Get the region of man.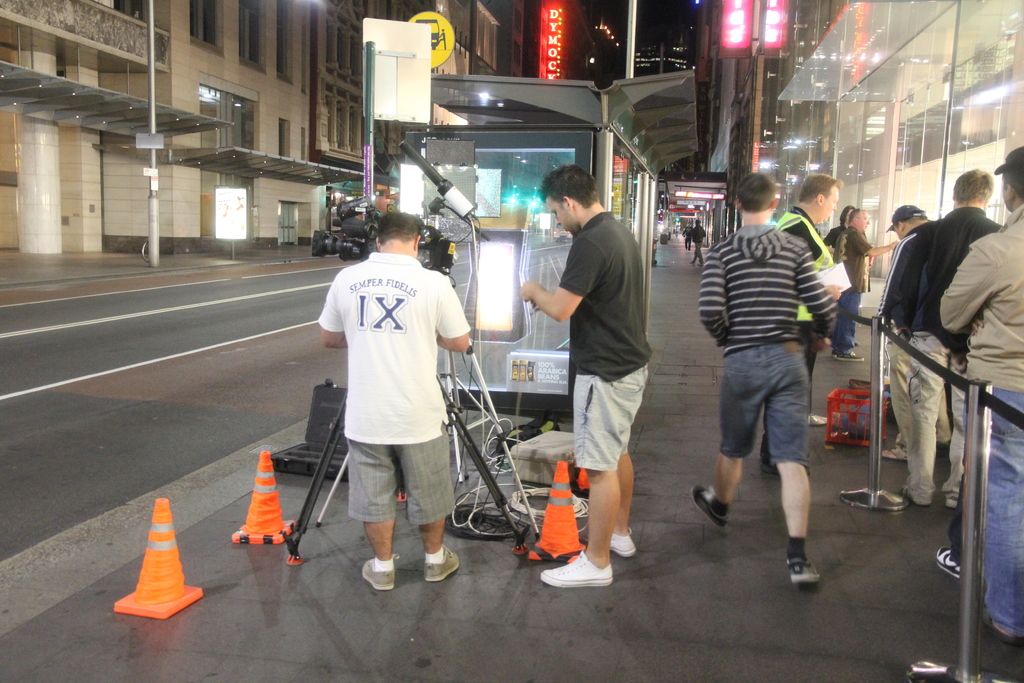
[left=518, top=163, right=641, bottom=582].
